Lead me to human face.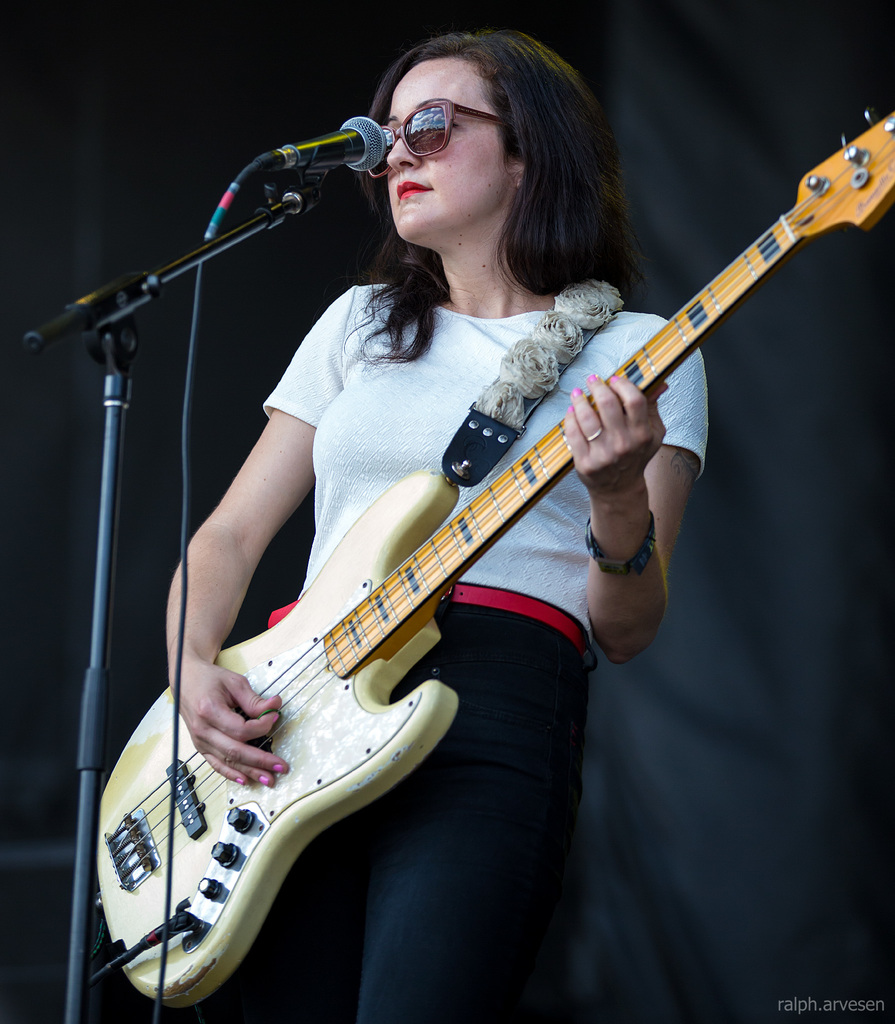
Lead to {"x1": 385, "y1": 55, "x2": 516, "y2": 239}.
